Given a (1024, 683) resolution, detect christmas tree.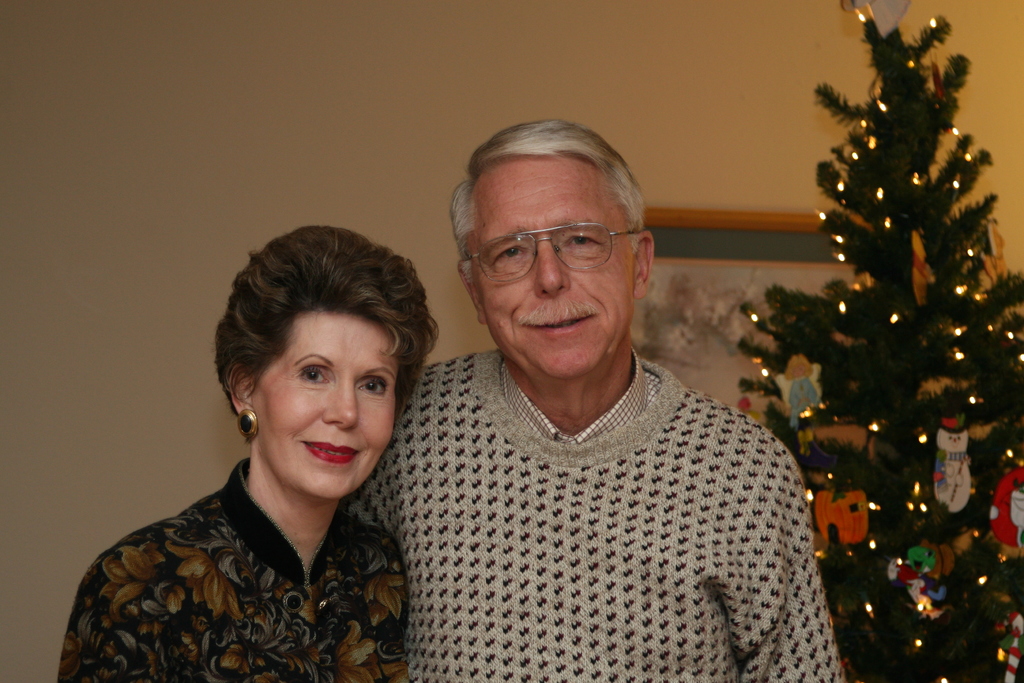
738, 0, 1023, 682.
